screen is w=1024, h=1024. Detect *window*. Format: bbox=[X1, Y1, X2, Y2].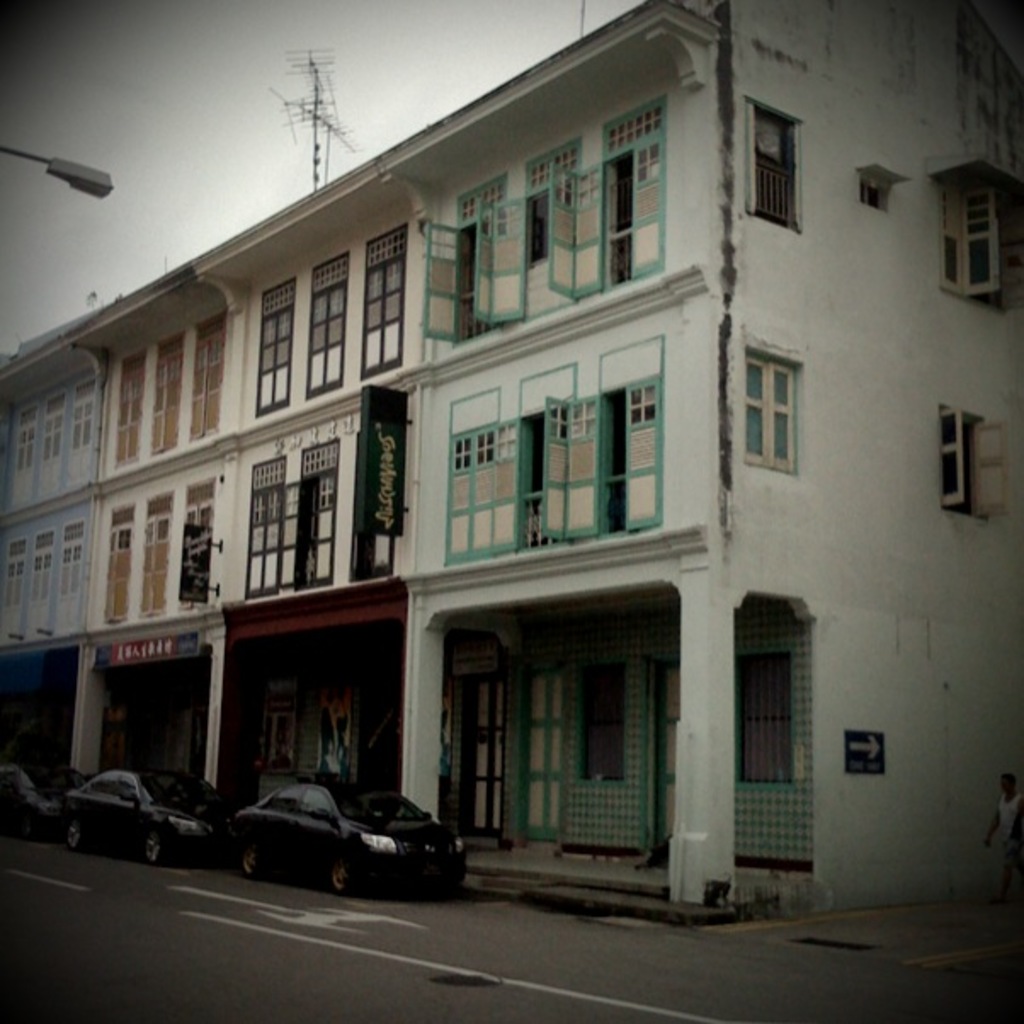
bbox=[936, 401, 1015, 515].
